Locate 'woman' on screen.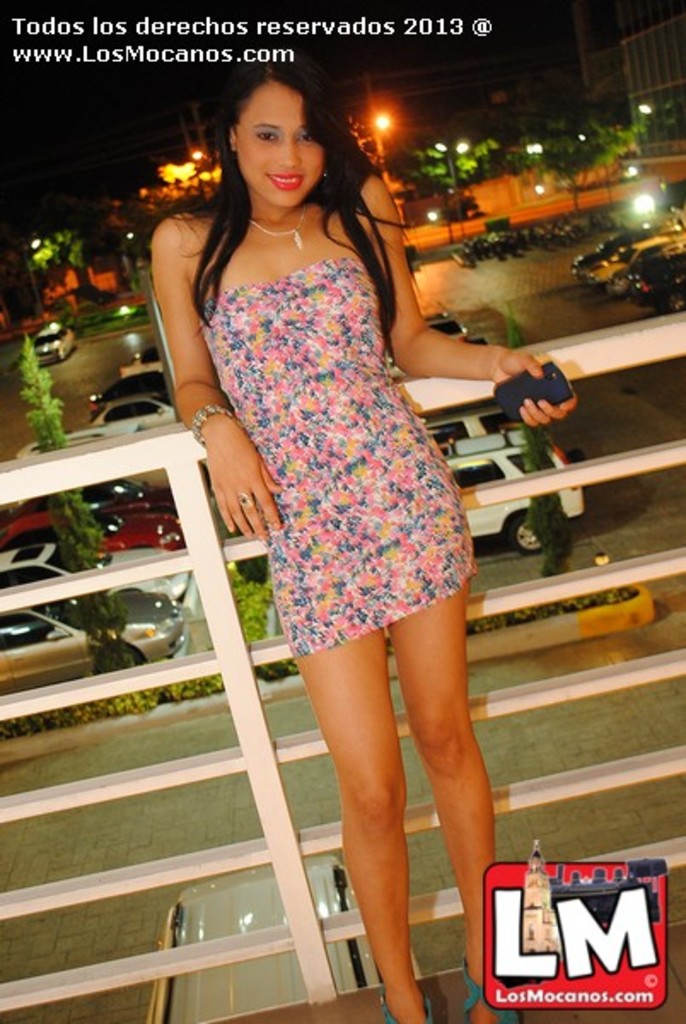
On screen at x1=140, y1=79, x2=526, y2=940.
